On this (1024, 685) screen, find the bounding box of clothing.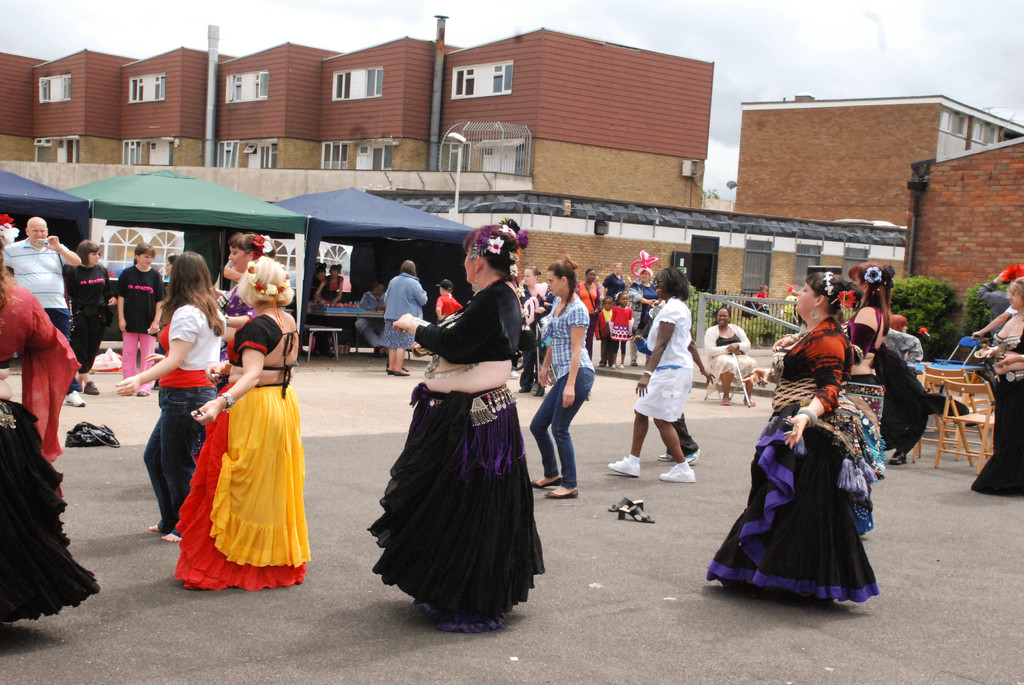
Bounding box: 632,292,692,418.
